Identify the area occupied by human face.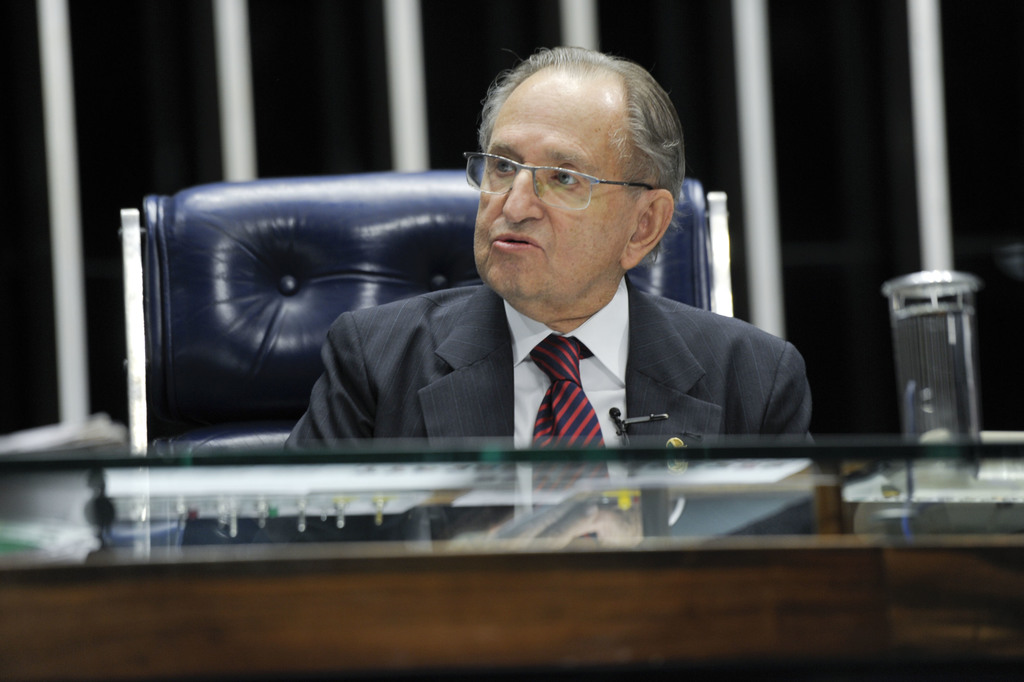
Area: [472, 85, 632, 312].
